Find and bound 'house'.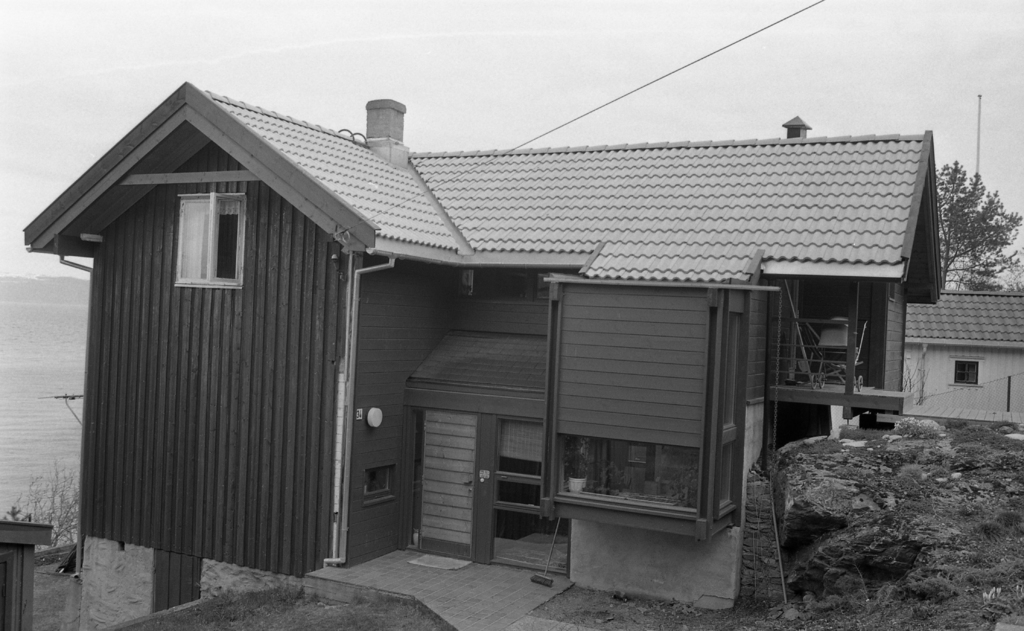
Bound: 902,291,1023,425.
